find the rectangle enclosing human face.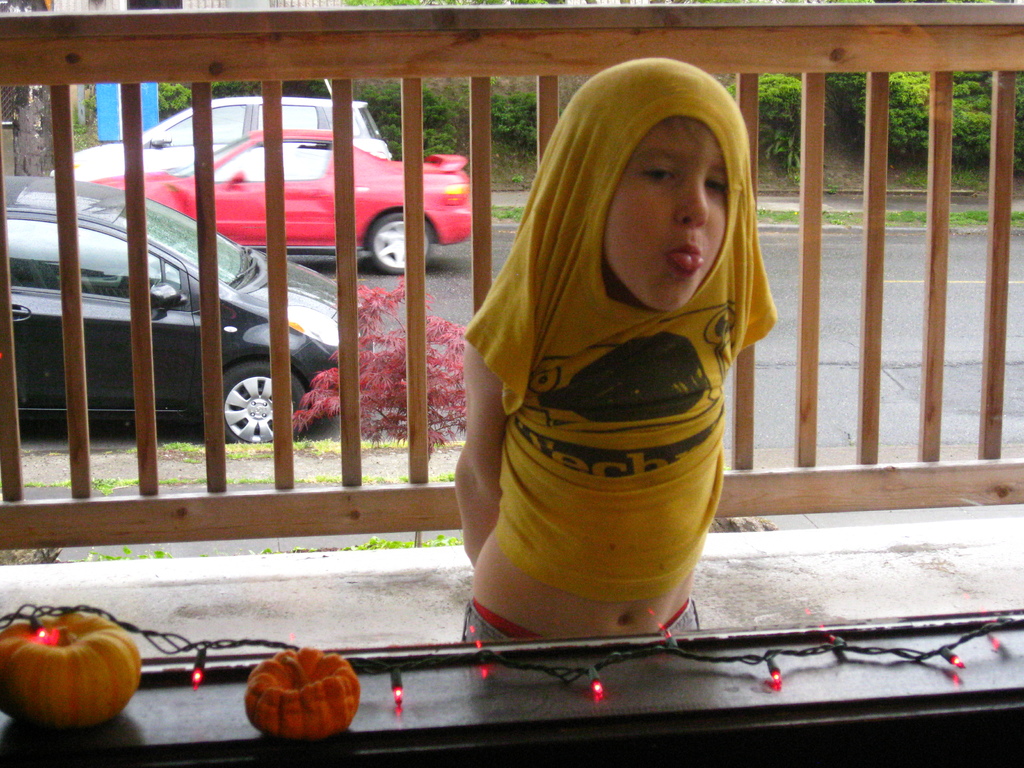
region(604, 118, 733, 310).
